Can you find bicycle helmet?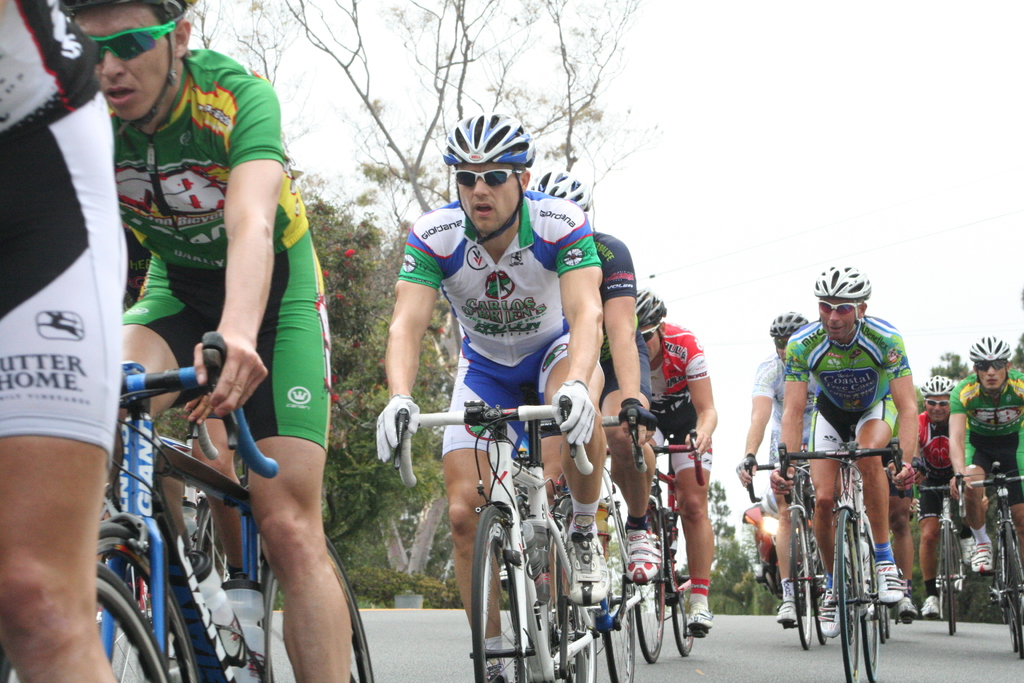
Yes, bounding box: 60, 0, 198, 119.
